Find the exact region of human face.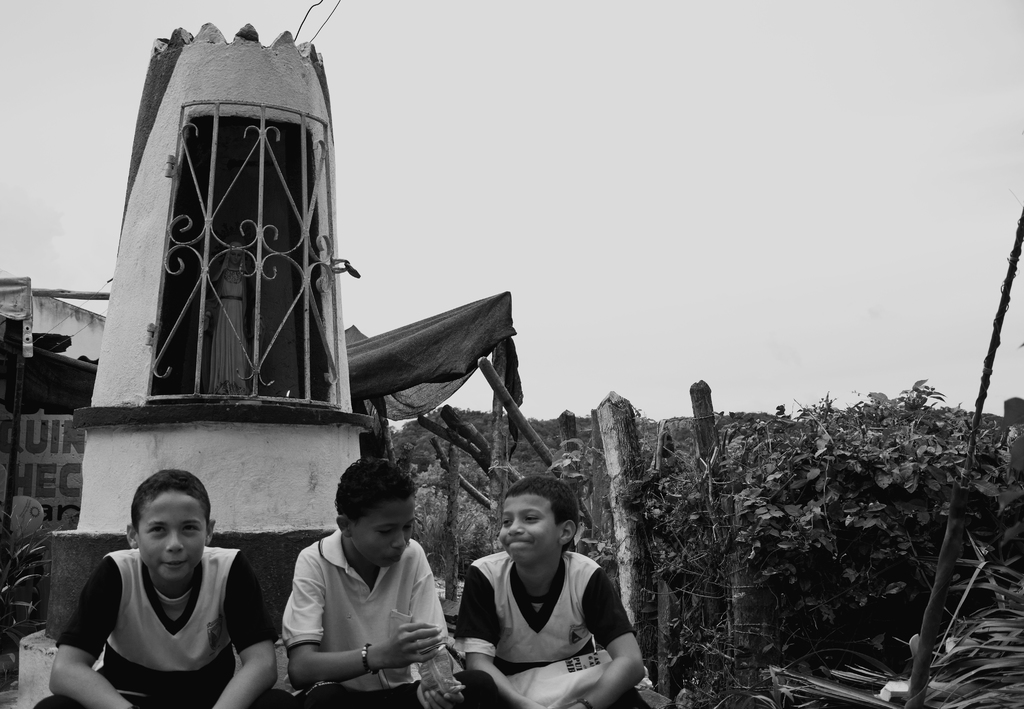
Exact region: [350,496,412,566].
